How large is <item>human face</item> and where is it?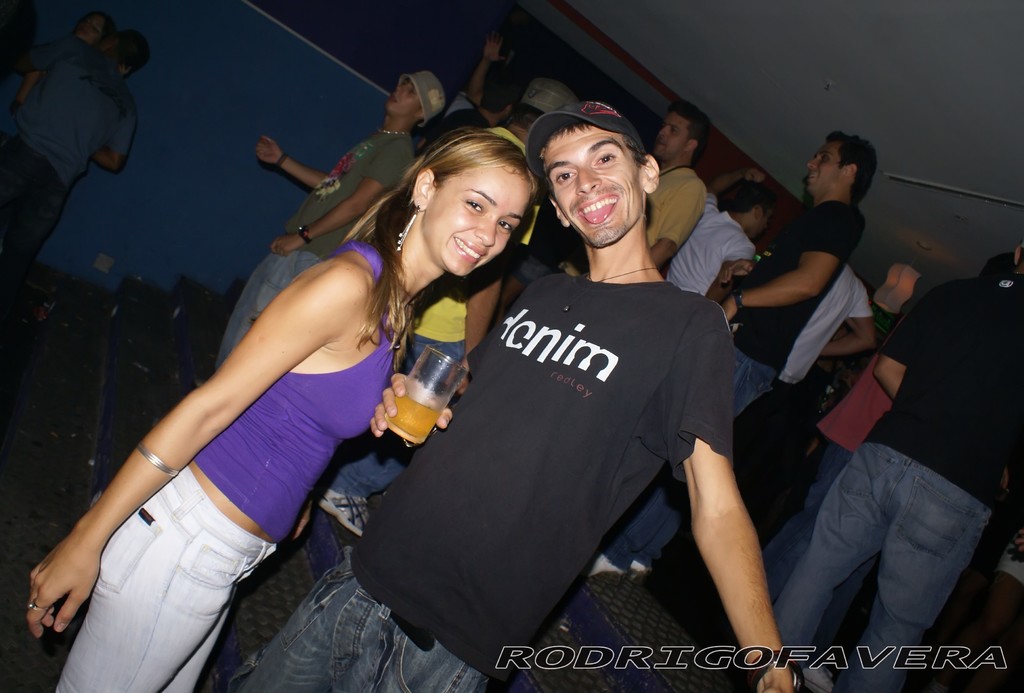
Bounding box: BBox(654, 110, 687, 161).
